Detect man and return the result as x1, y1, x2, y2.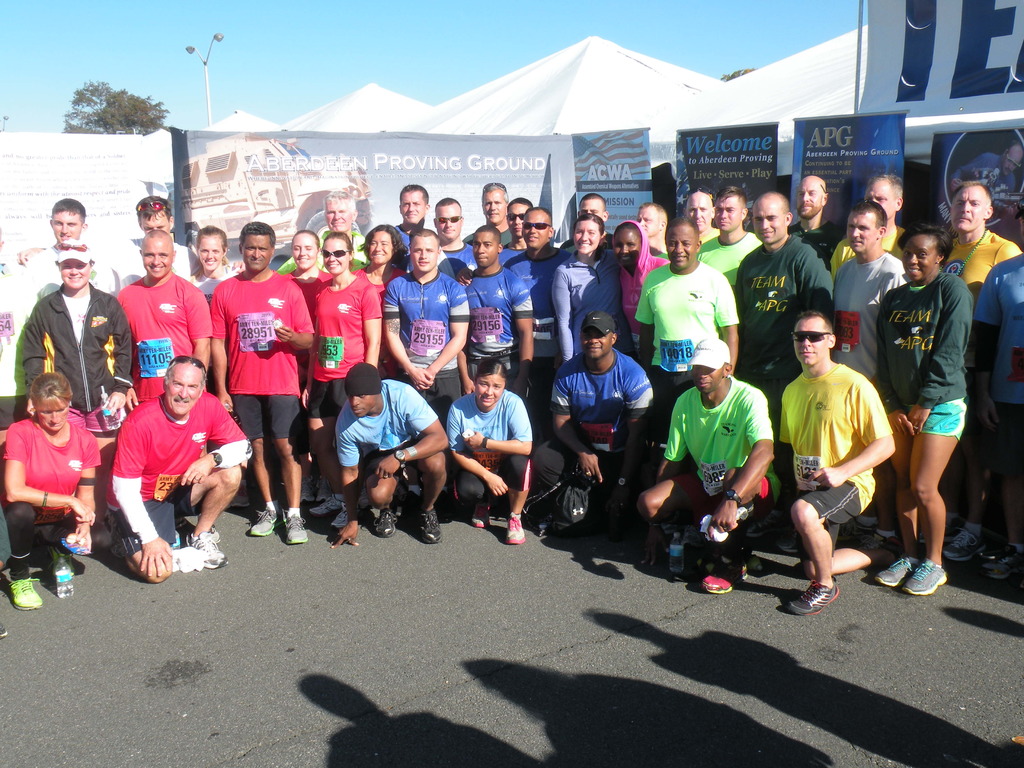
973, 208, 1023, 576.
